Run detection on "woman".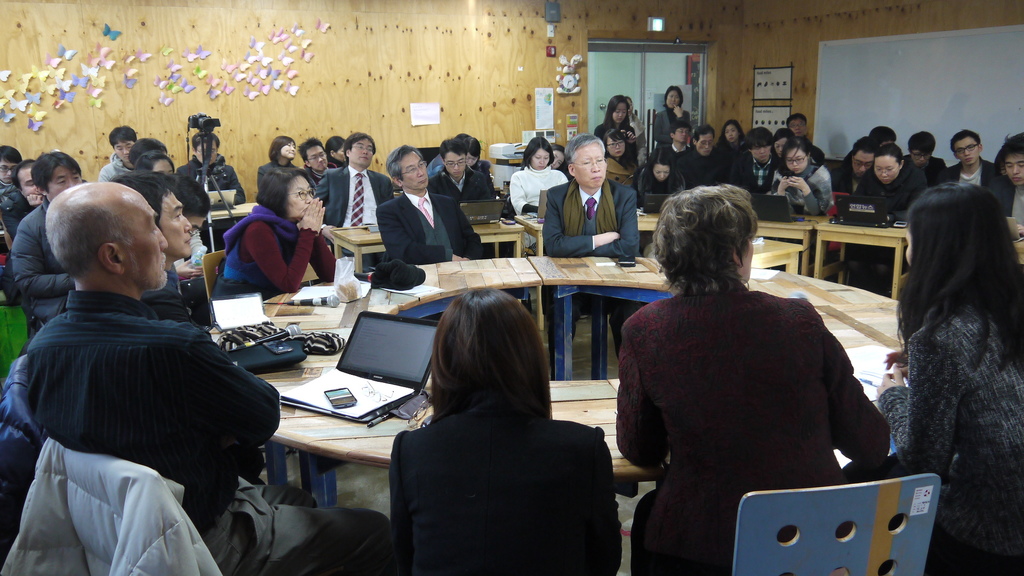
Result: <box>605,127,632,182</box>.
